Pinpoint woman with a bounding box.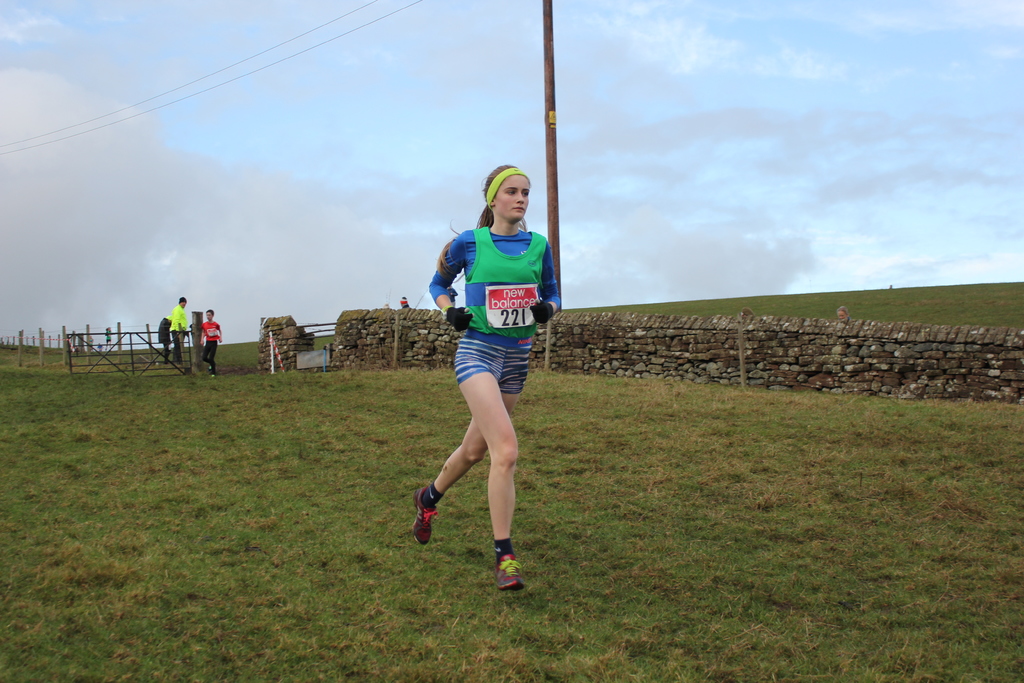
[x1=407, y1=165, x2=559, y2=575].
